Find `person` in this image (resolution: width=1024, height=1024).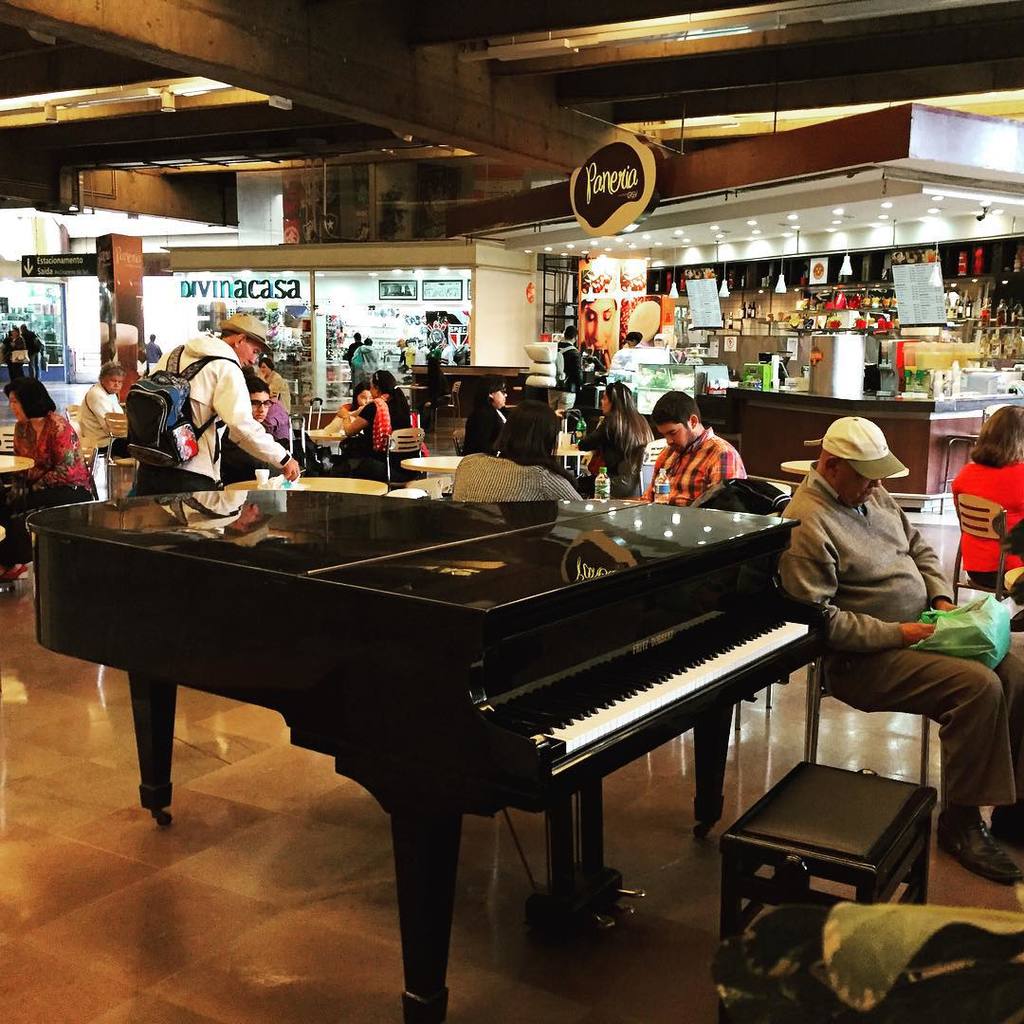
220/376/287/476.
